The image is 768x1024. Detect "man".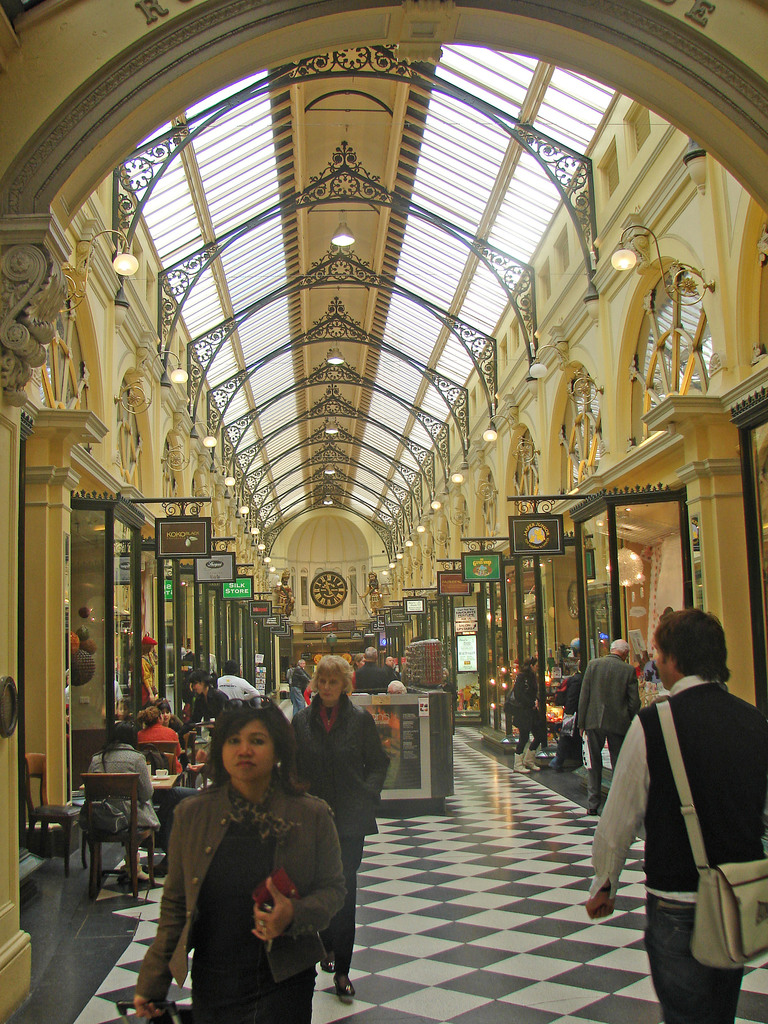
Detection: left=354, top=644, right=390, bottom=691.
